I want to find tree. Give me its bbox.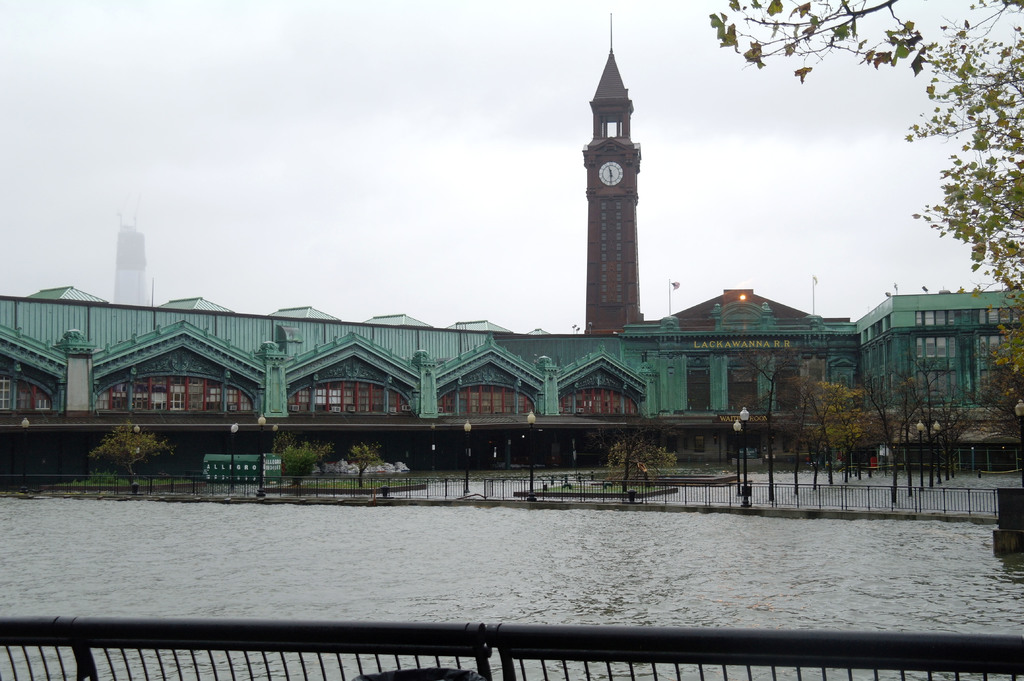
586/398/680/490.
